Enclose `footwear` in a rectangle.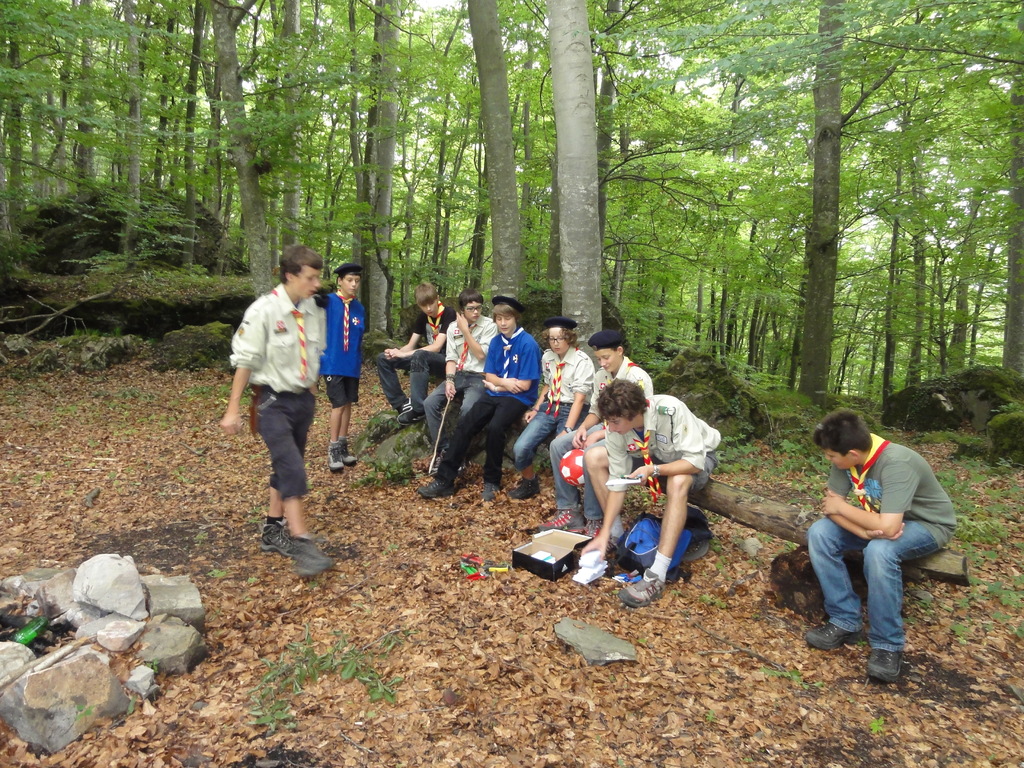
bbox(431, 456, 442, 474).
